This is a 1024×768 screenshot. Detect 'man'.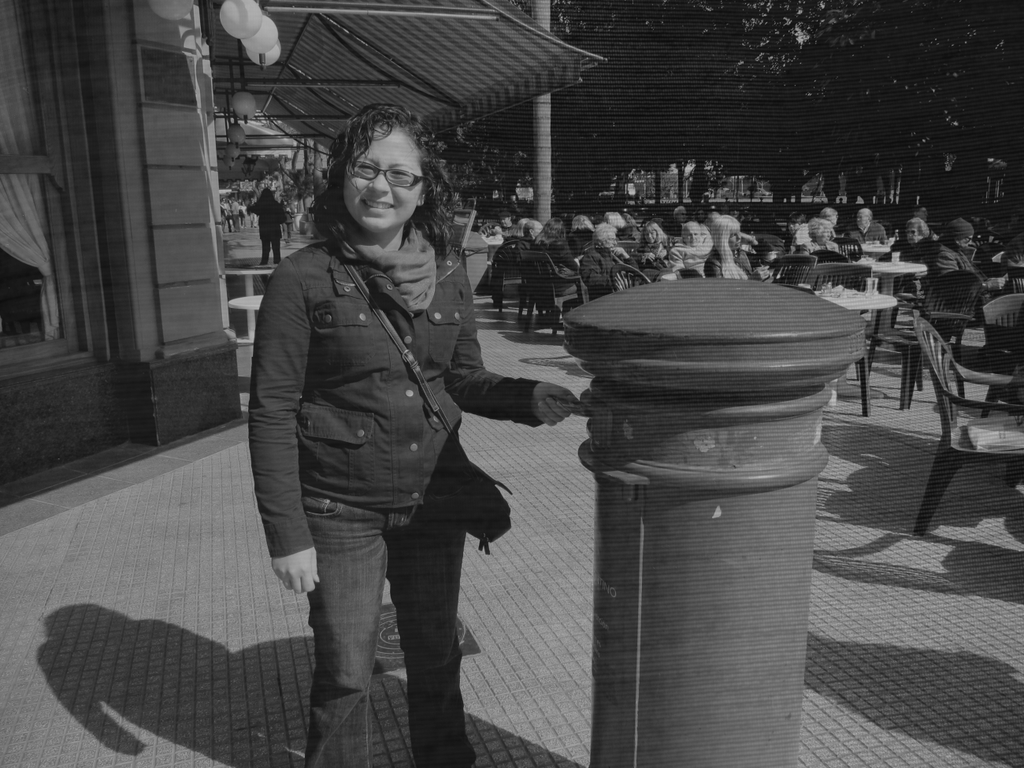
<region>840, 207, 892, 249</region>.
